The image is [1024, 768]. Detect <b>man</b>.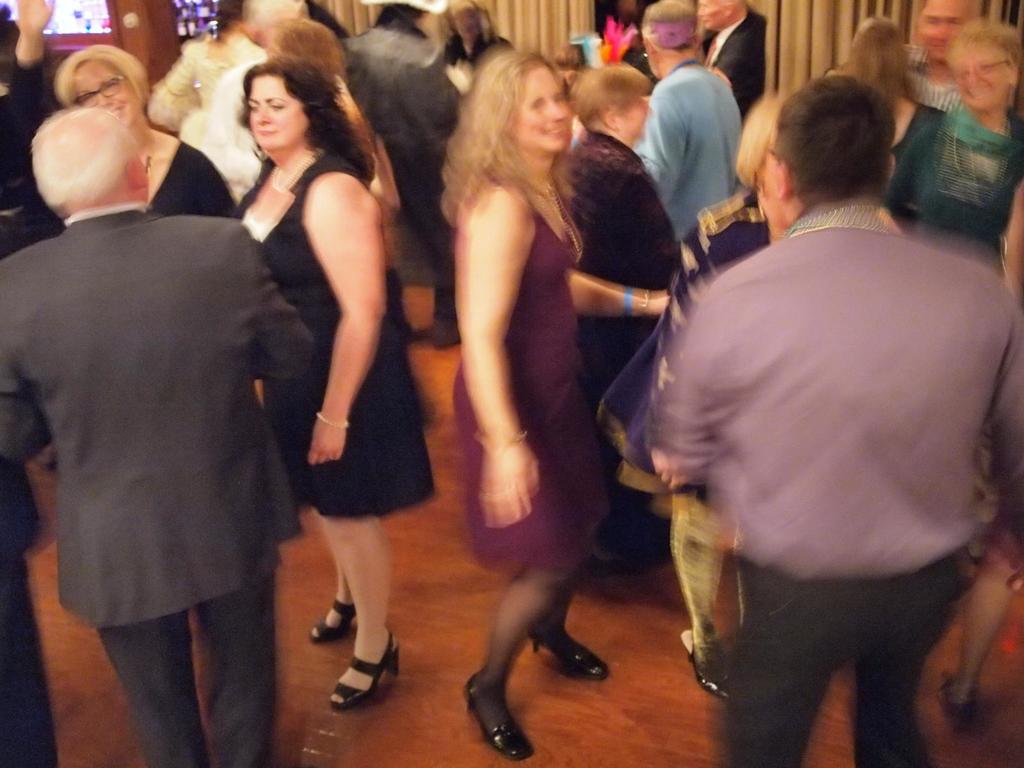
Detection: left=629, top=0, right=764, bottom=246.
